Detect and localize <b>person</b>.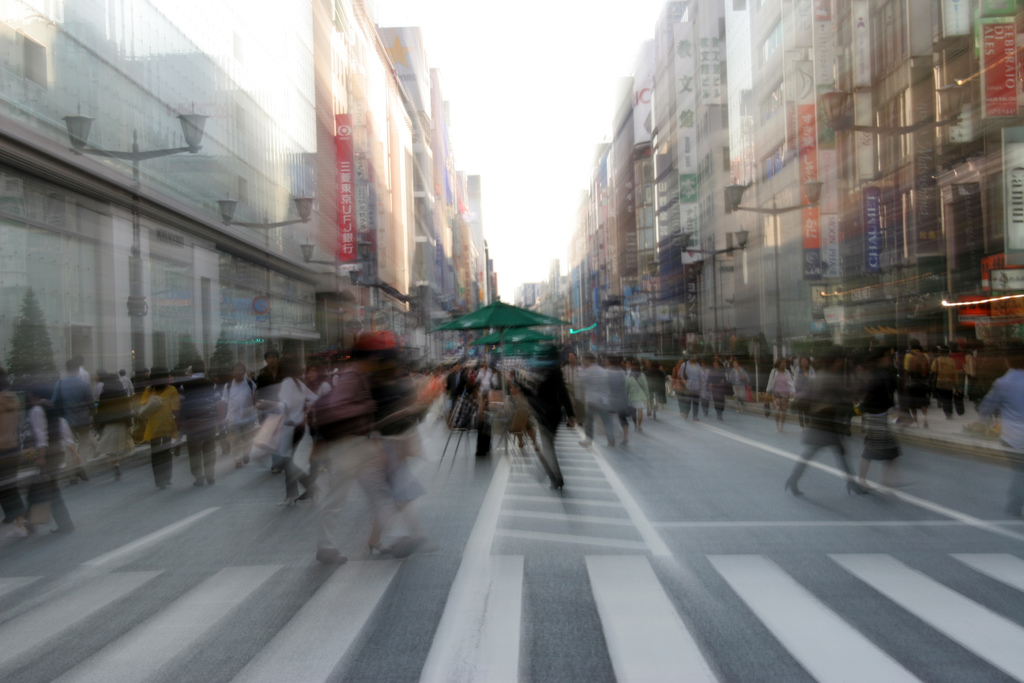
Localized at locate(758, 352, 799, 435).
